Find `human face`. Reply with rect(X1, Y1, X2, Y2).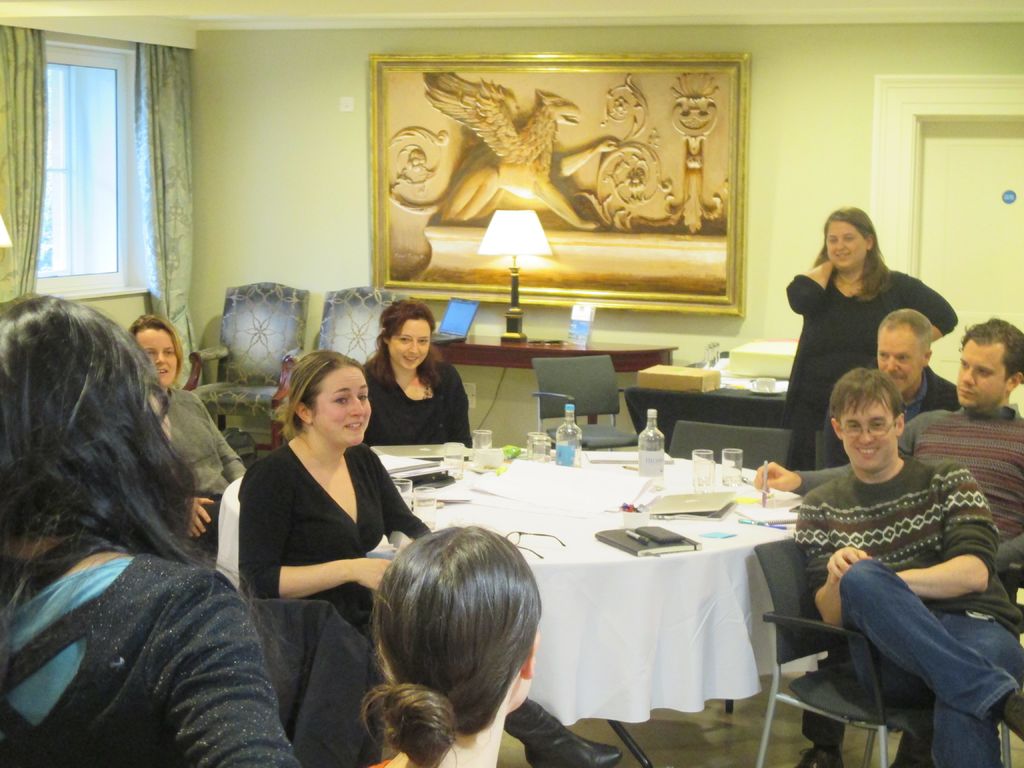
rect(954, 347, 1000, 404).
